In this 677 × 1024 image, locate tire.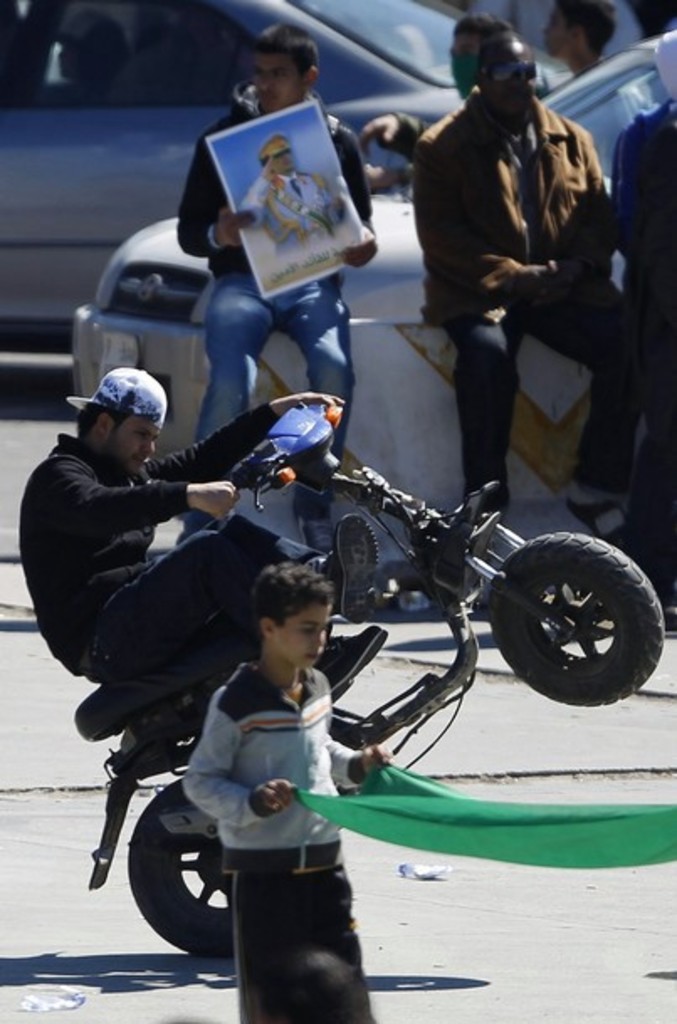
Bounding box: pyautogui.locateOnScreen(126, 777, 234, 955).
